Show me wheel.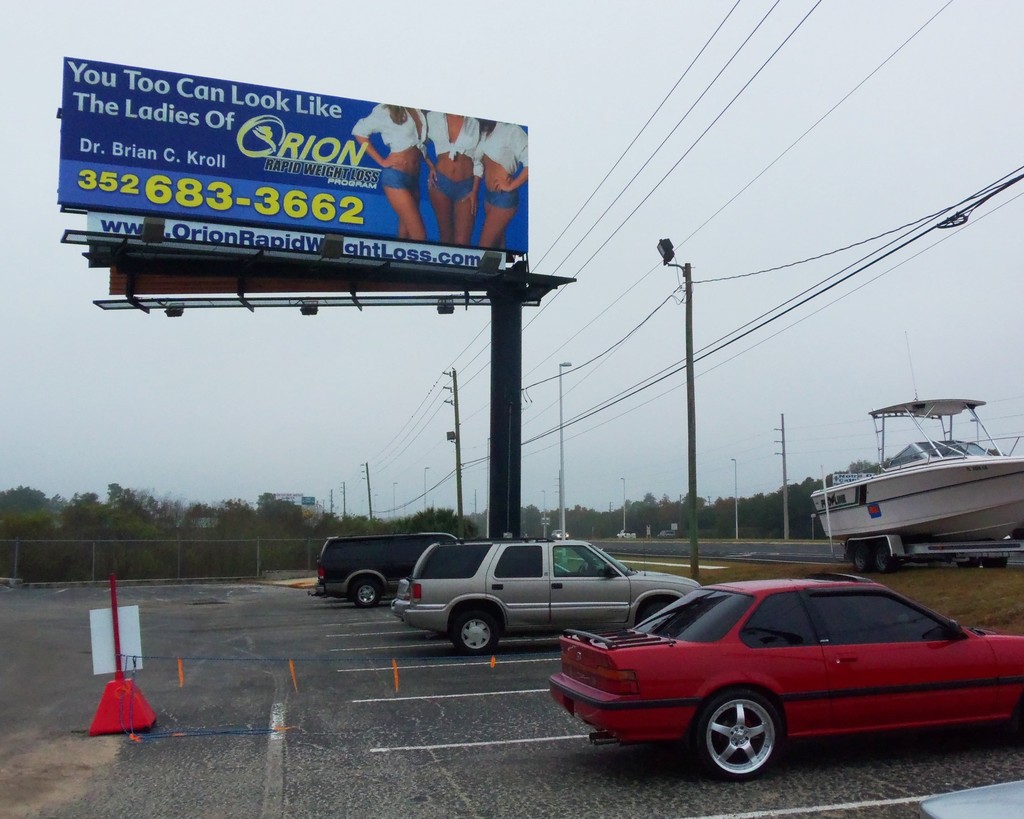
wheel is here: detection(985, 556, 1007, 571).
